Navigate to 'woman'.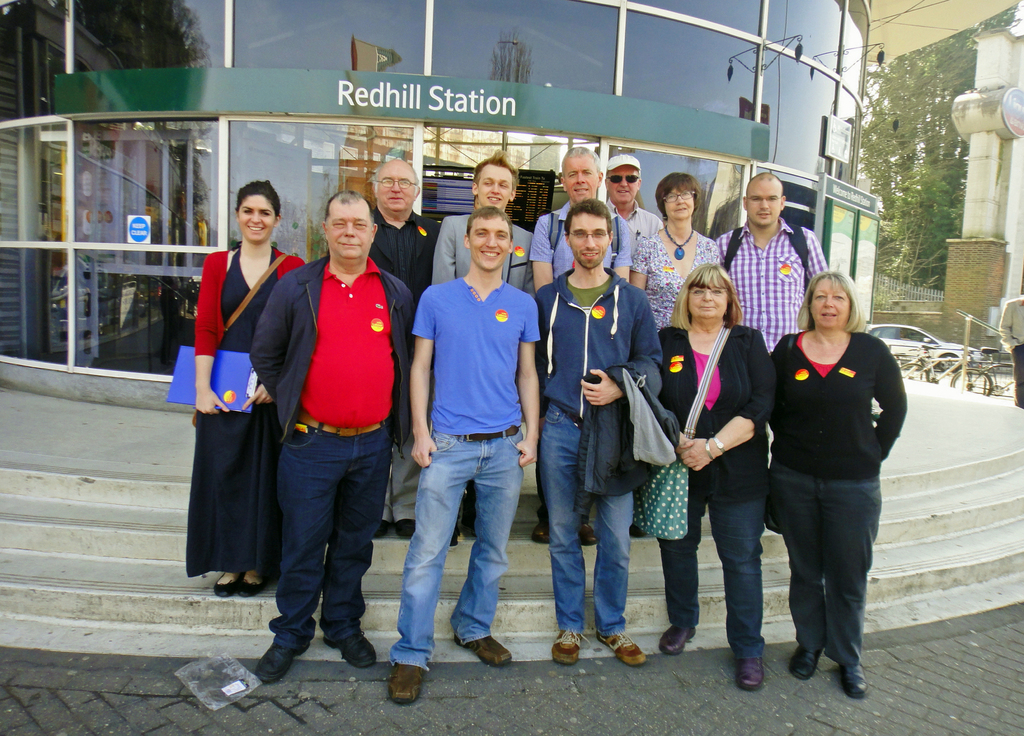
Navigation target: box(657, 262, 780, 691).
